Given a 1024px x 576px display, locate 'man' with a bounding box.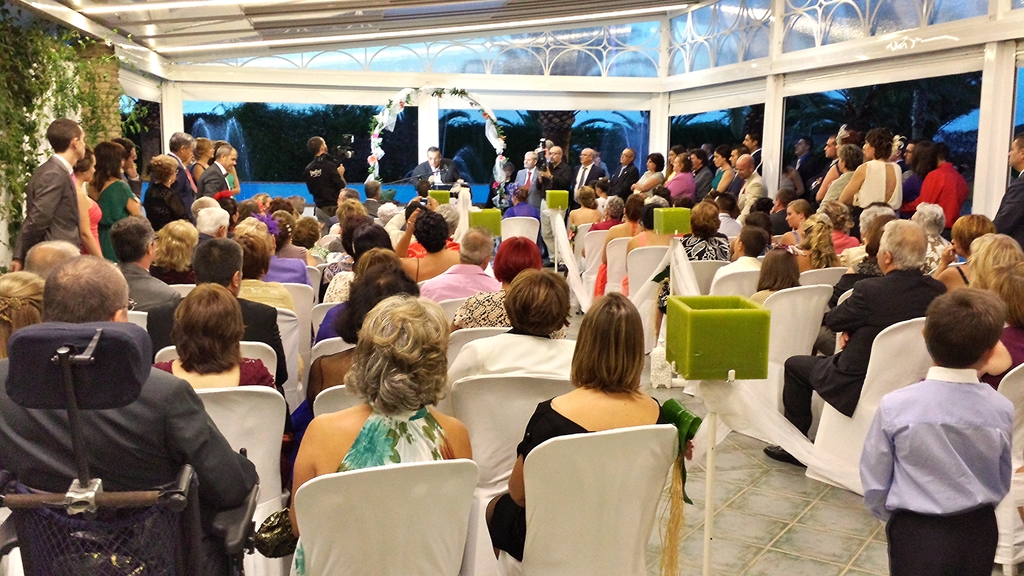
Located: 111,216,181,310.
